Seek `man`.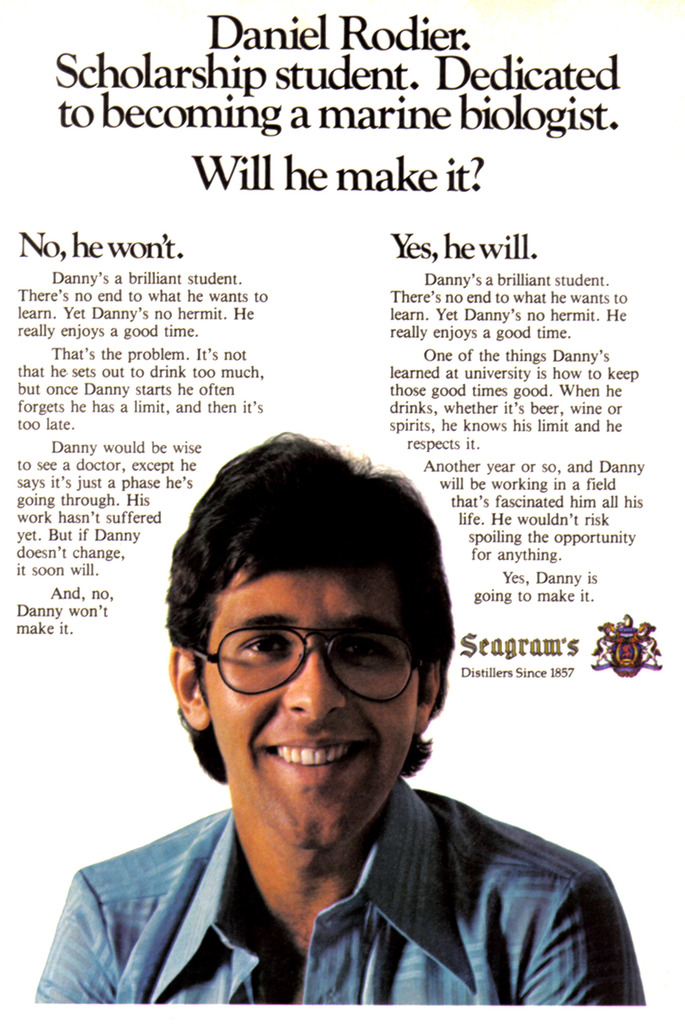
box=[31, 403, 656, 998].
